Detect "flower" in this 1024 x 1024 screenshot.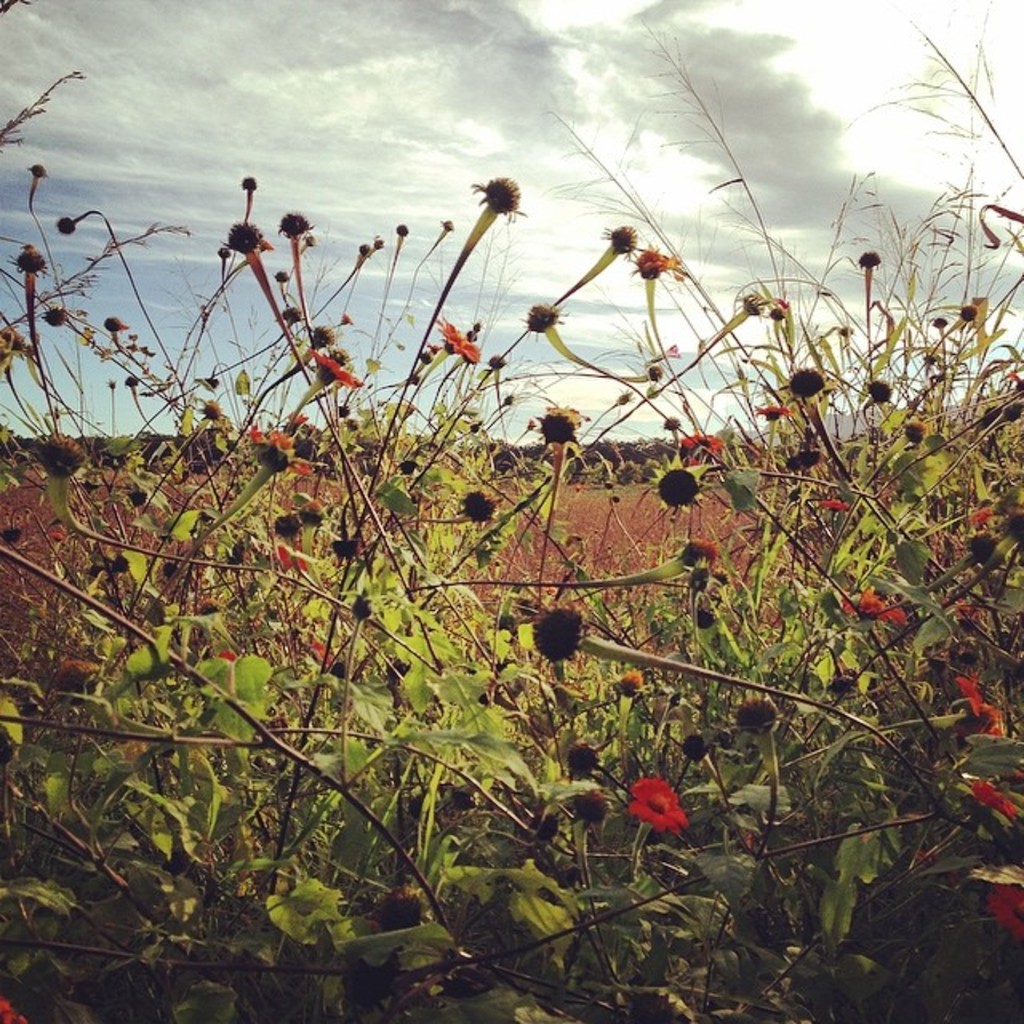
Detection: bbox(618, 670, 638, 699).
